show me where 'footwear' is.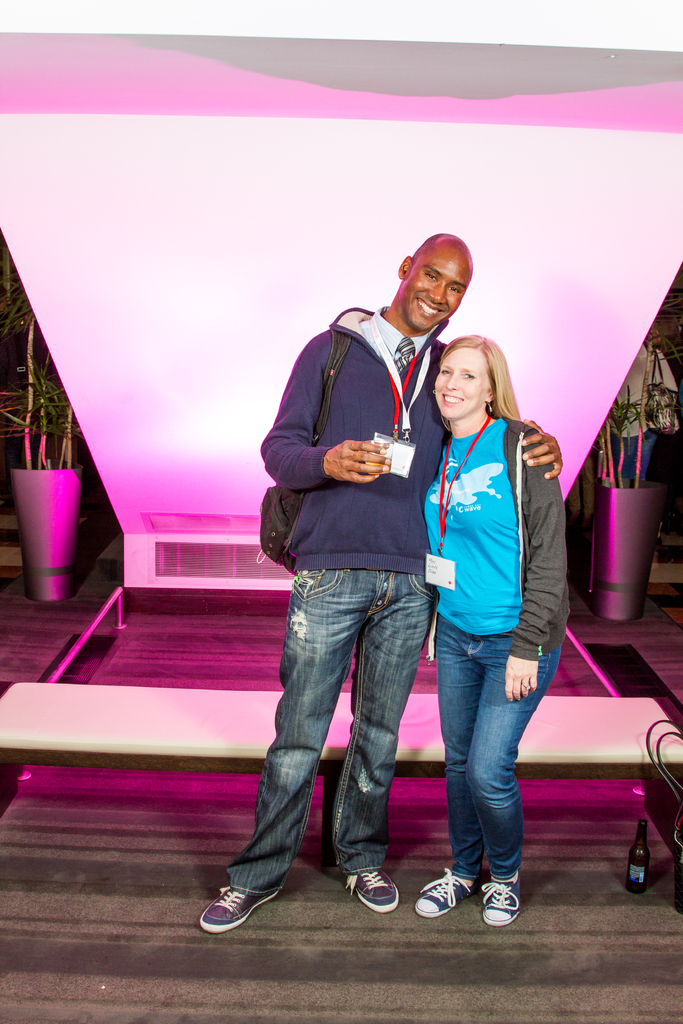
'footwear' is at <box>477,872,523,927</box>.
